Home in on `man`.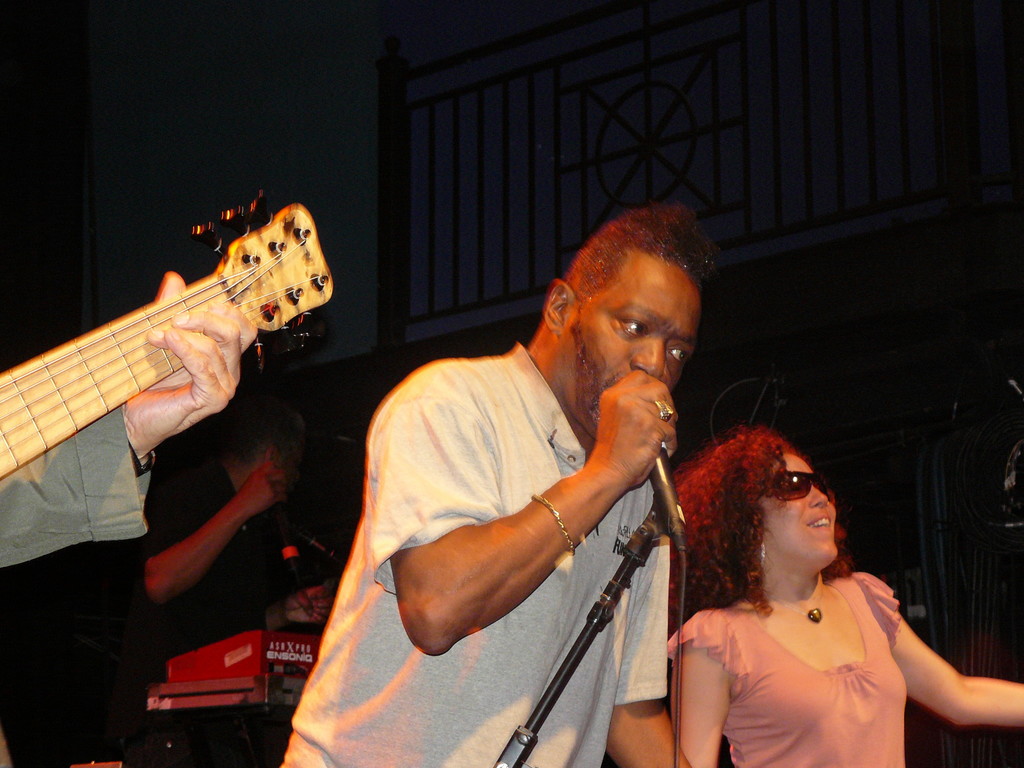
Homed in at 302,196,776,767.
